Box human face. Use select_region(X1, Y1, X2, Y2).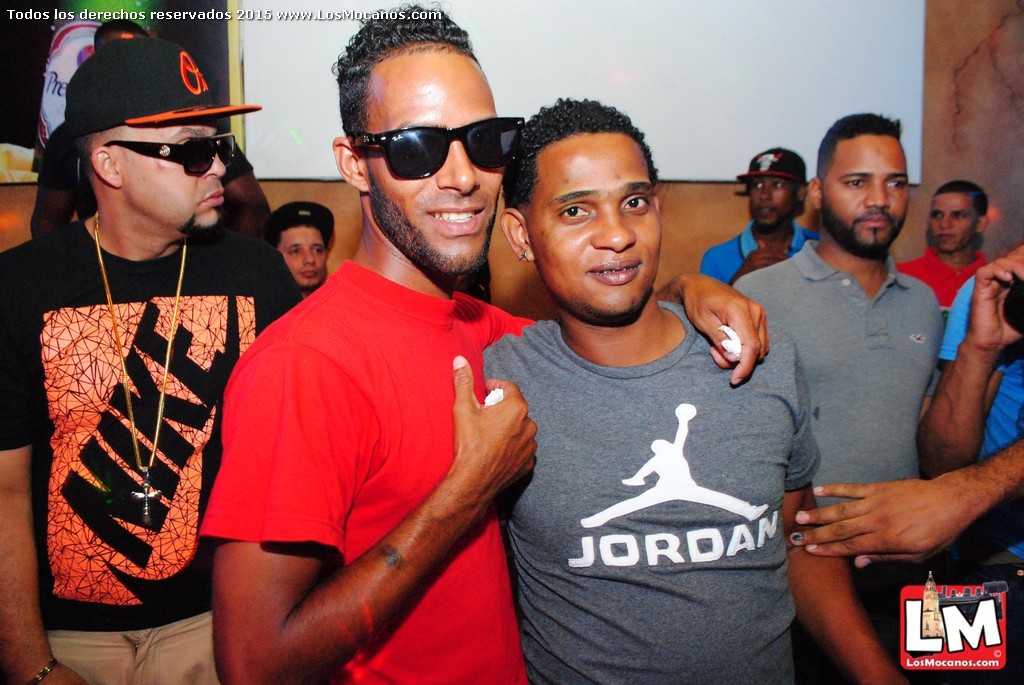
select_region(365, 48, 506, 271).
